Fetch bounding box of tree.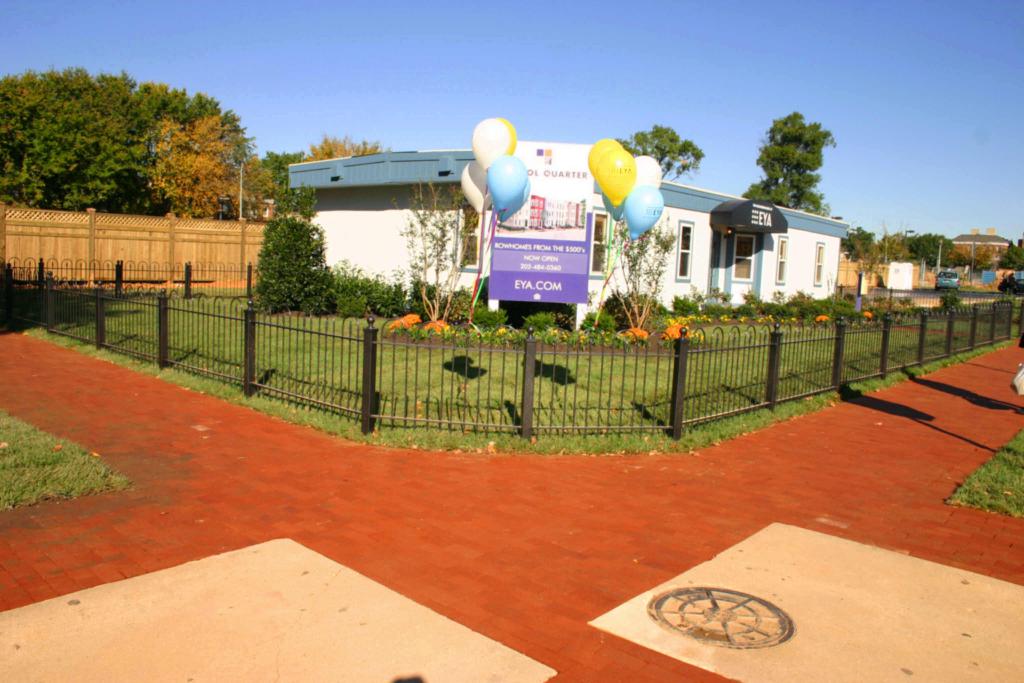
Bbox: Rect(148, 110, 246, 219).
